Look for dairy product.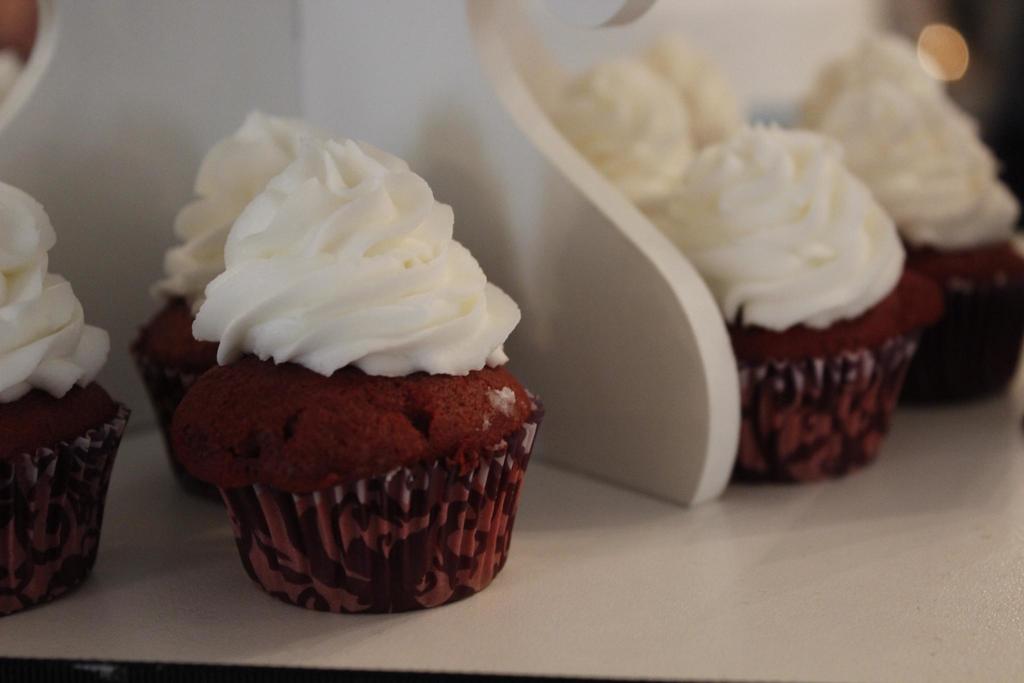
Found: (left=658, top=126, right=893, bottom=306).
